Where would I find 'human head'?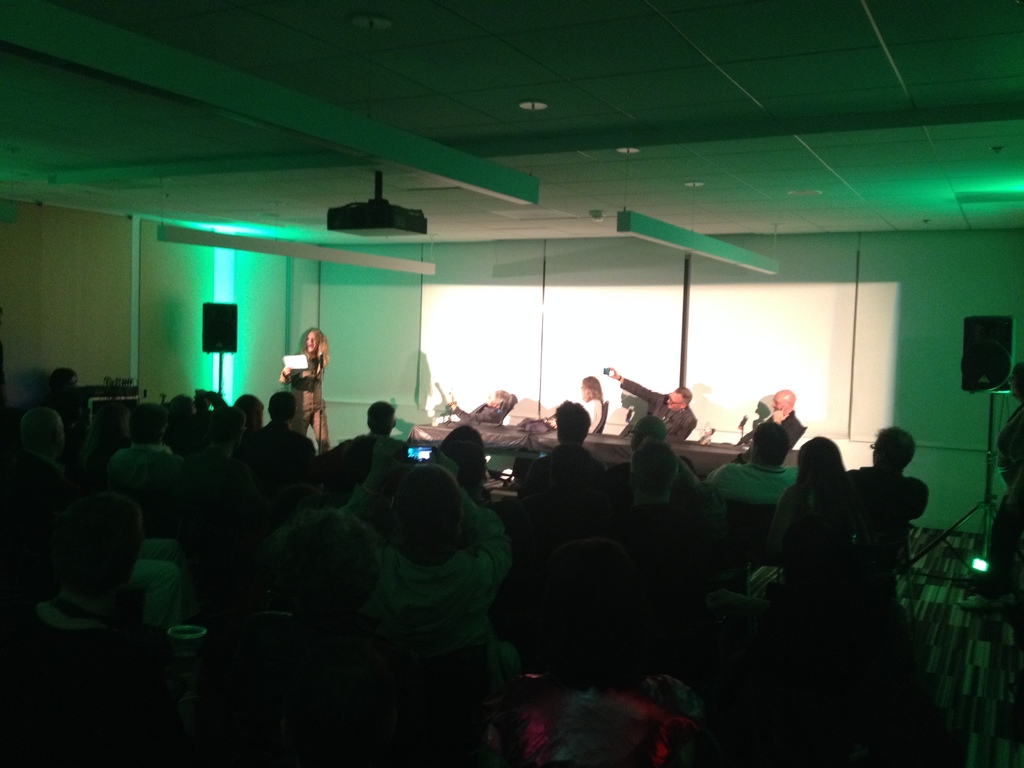
At <region>630, 415, 670, 454</region>.
